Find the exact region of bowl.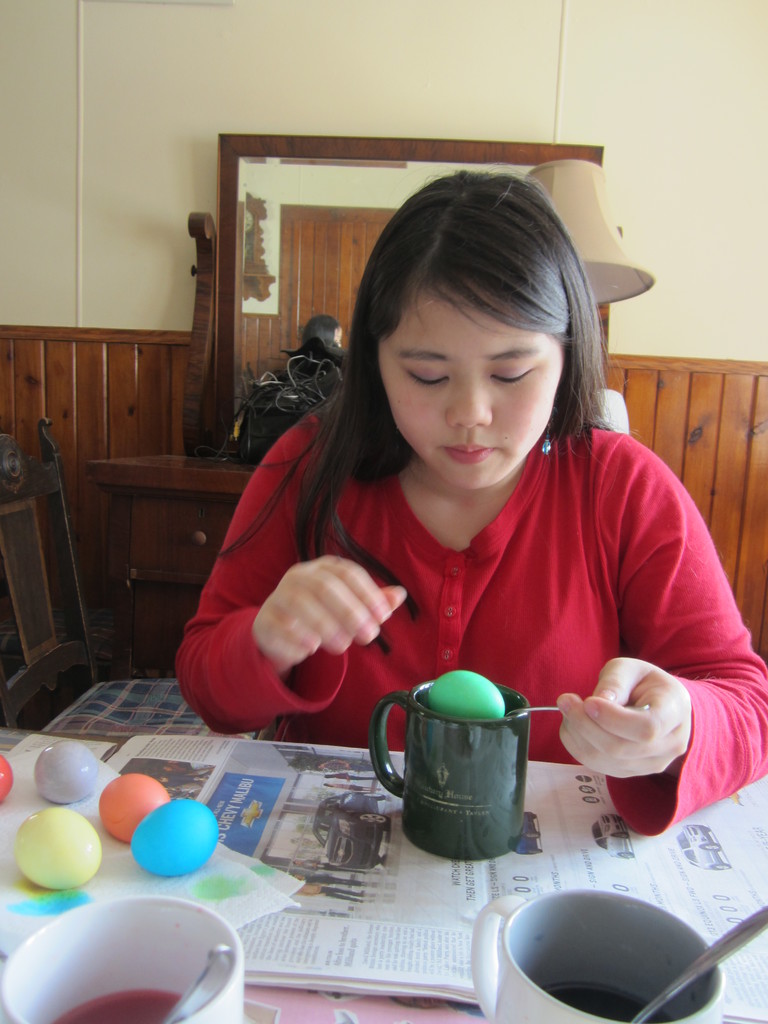
Exact region: <region>32, 897, 250, 1021</region>.
